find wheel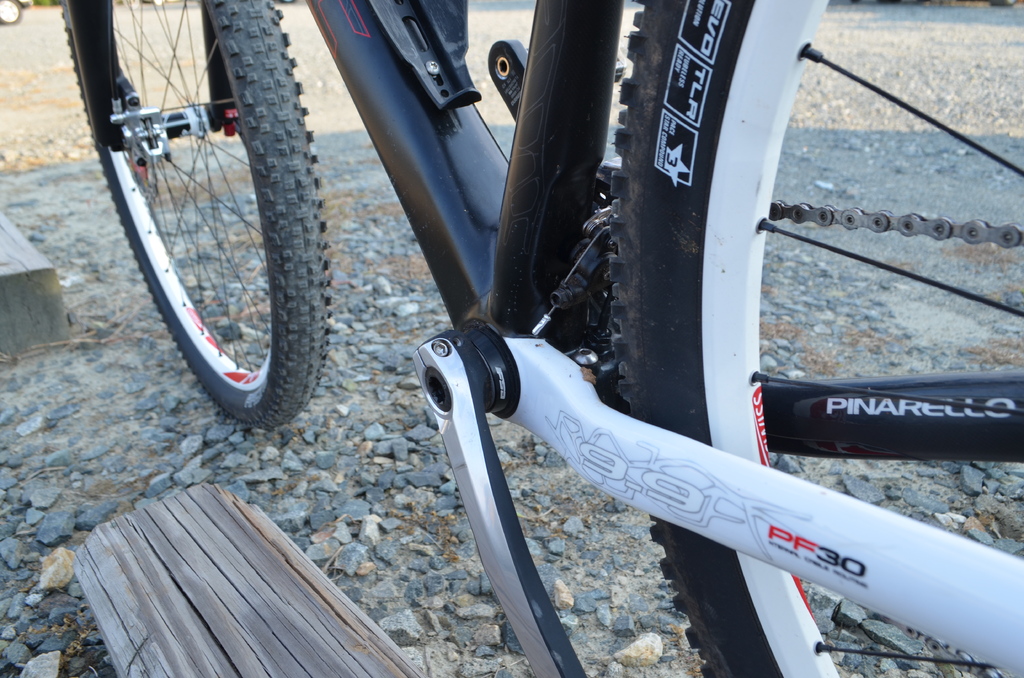
region(602, 3, 1023, 677)
